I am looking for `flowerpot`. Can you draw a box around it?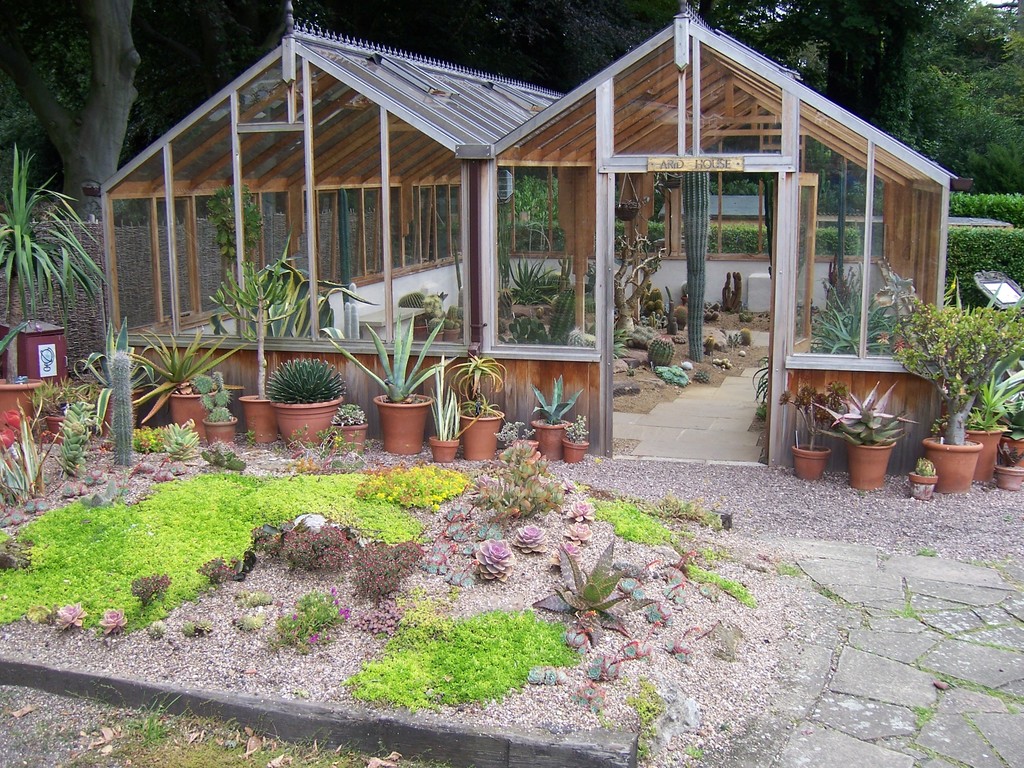
Sure, the bounding box is x1=425, y1=440, x2=462, y2=463.
